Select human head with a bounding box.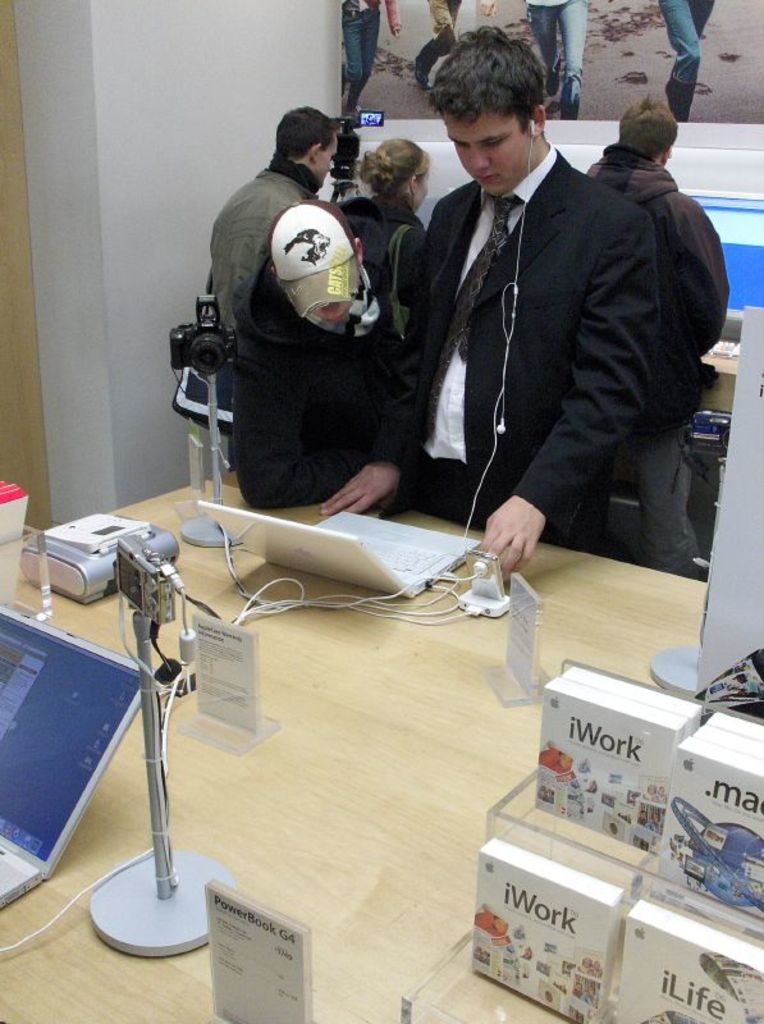
pyautogui.locateOnScreen(360, 136, 429, 211).
